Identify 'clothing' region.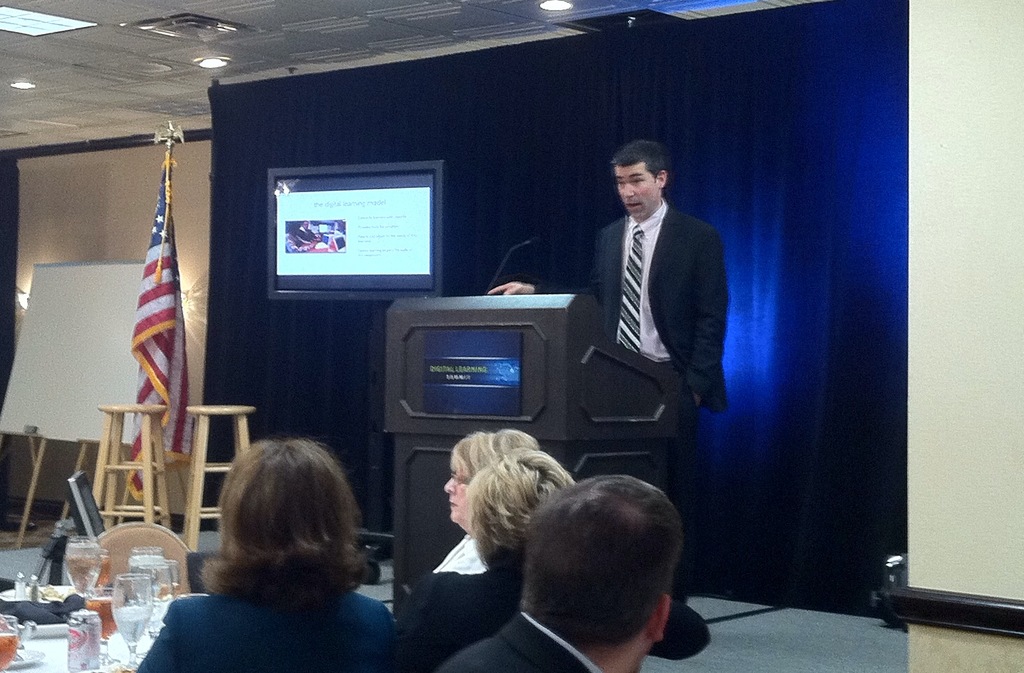
Region: region(429, 531, 490, 572).
